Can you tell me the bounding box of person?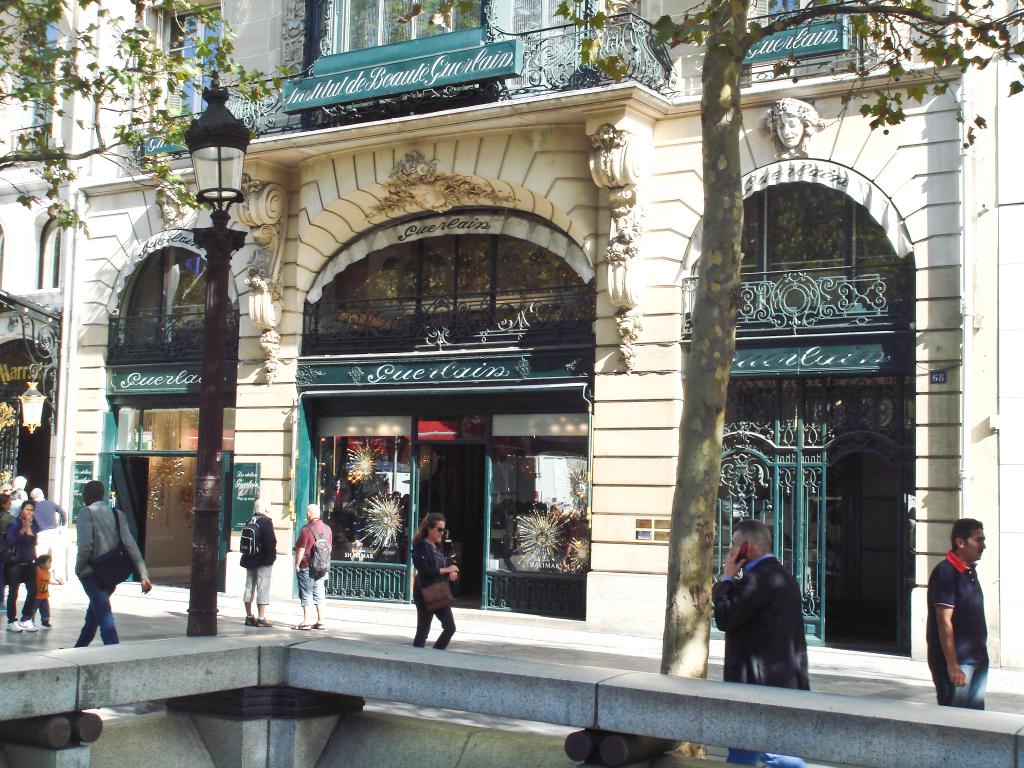
bbox=(239, 500, 275, 633).
